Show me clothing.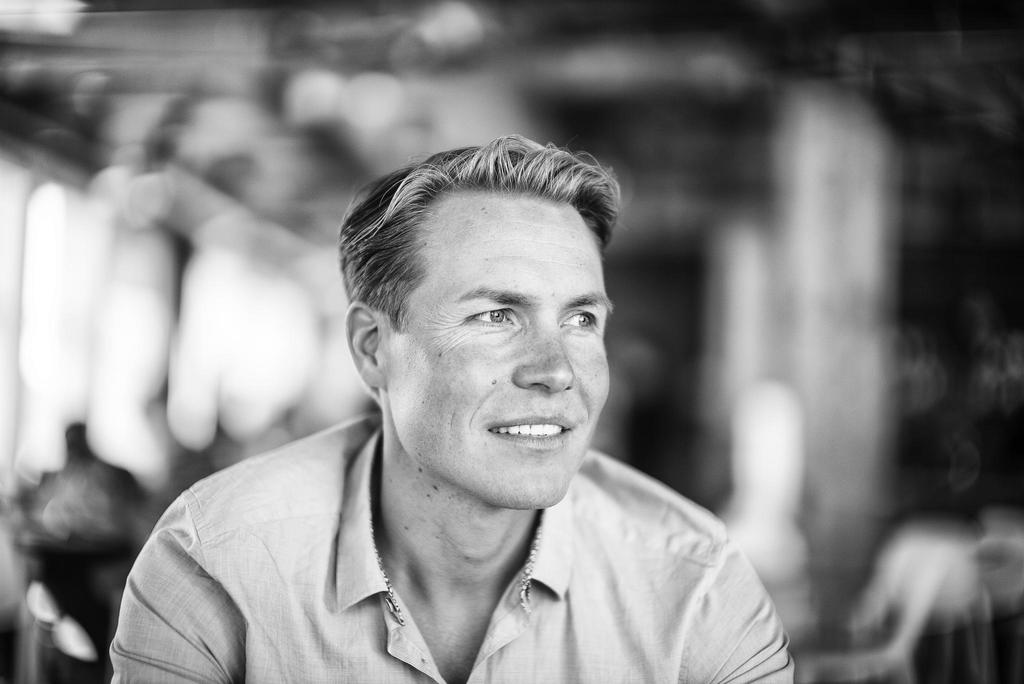
clothing is here: [x1=112, y1=418, x2=796, y2=683].
